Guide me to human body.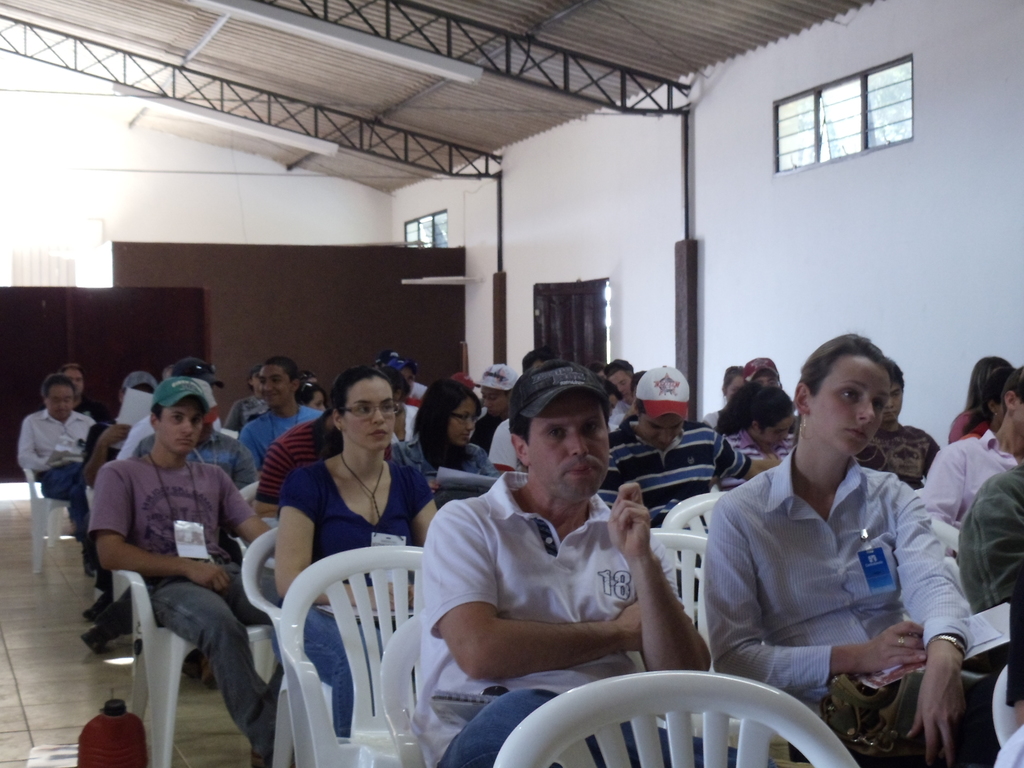
Guidance: <box>959,457,1023,729</box>.
